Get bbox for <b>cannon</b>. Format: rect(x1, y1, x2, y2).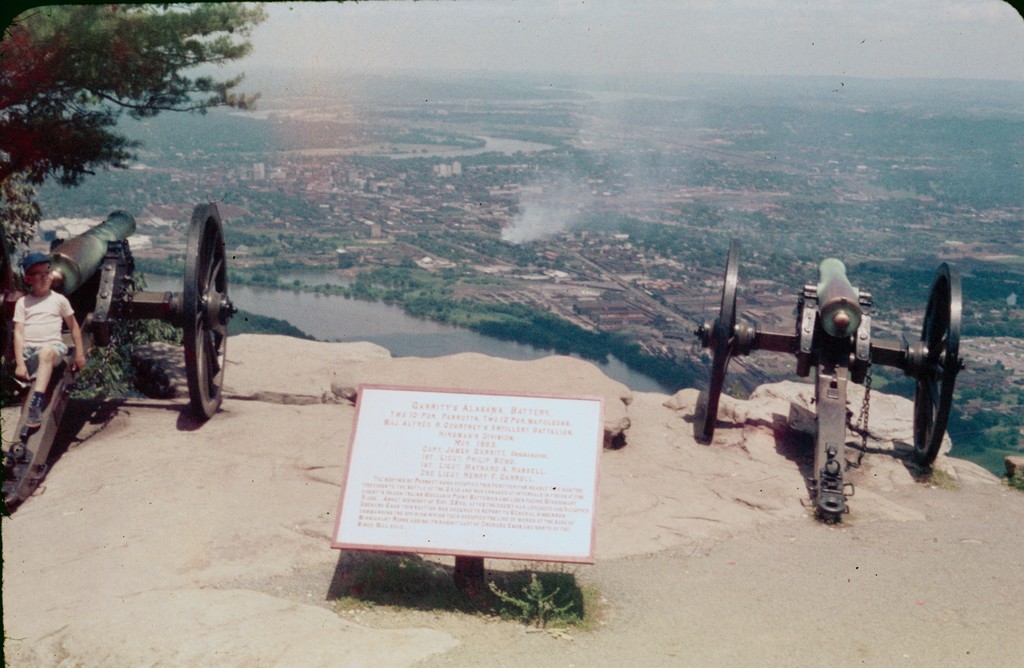
rect(0, 207, 239, 509).
